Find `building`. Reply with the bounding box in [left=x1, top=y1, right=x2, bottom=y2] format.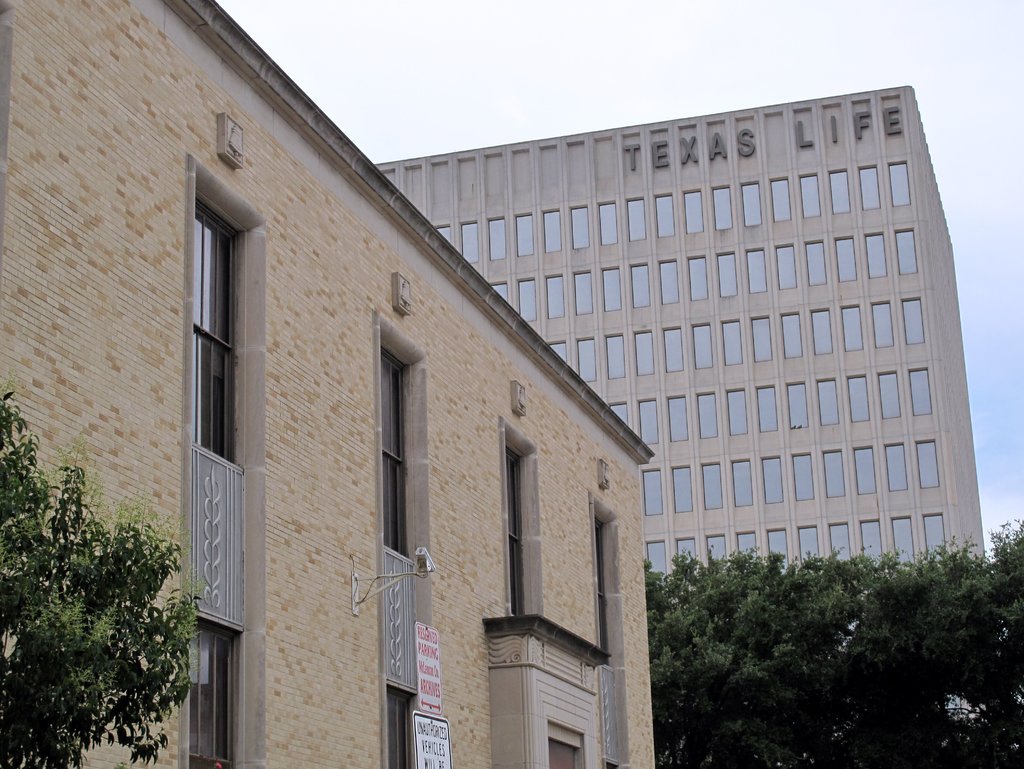
[left=373, top=86, right=986, bottom=565].
